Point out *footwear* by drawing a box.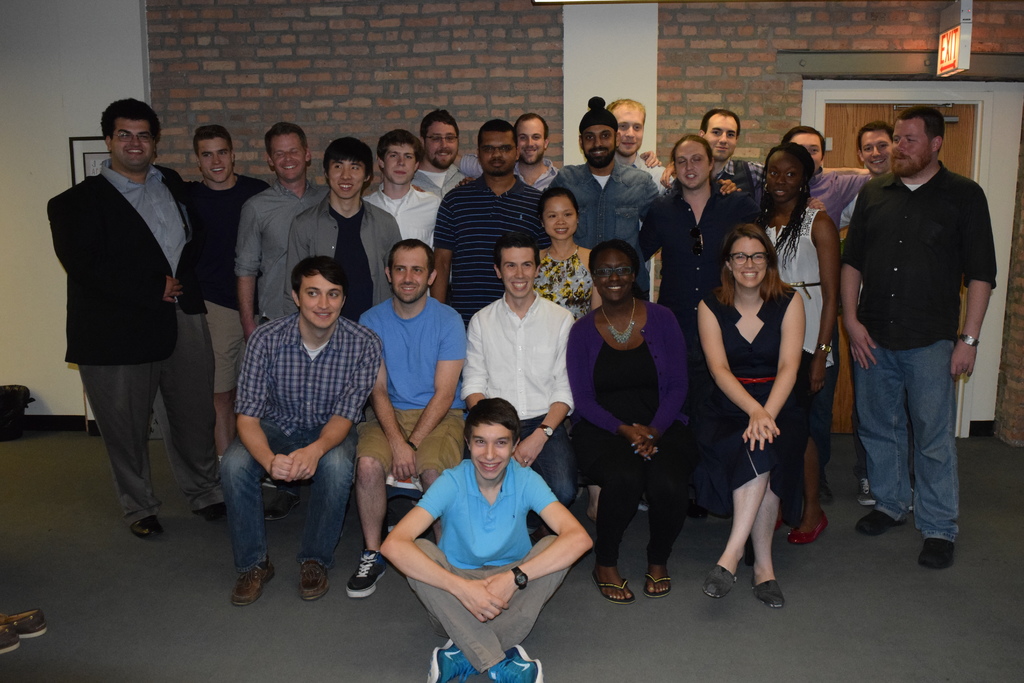
x1=752, y1=579, x2=788, y2=611.
